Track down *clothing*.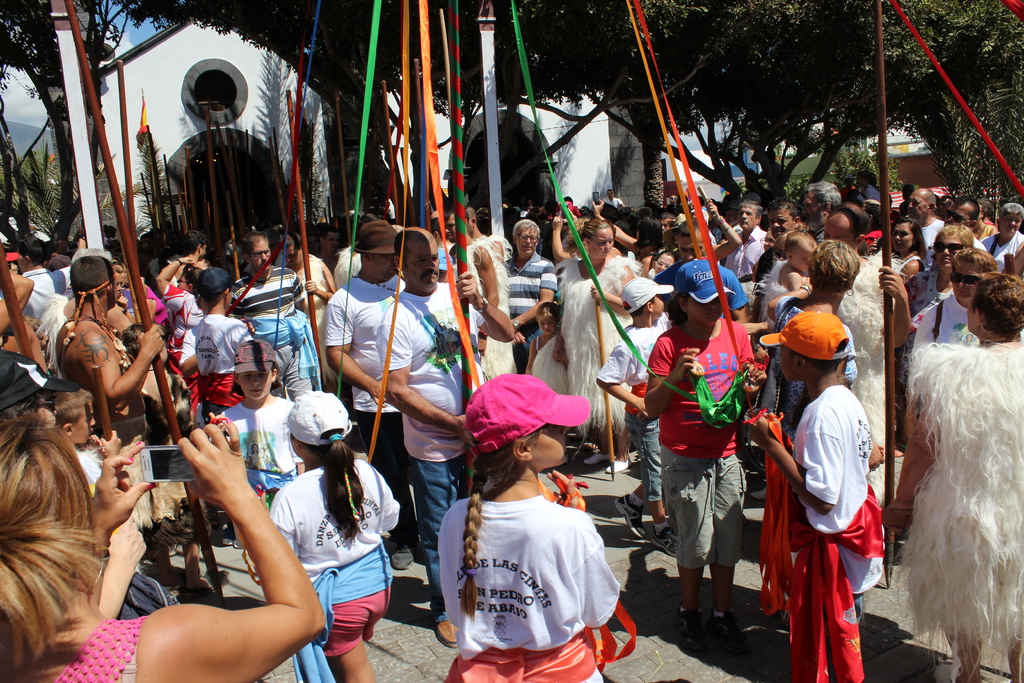
Tracked to [left=541, top=219, right=566, bottom=265].
